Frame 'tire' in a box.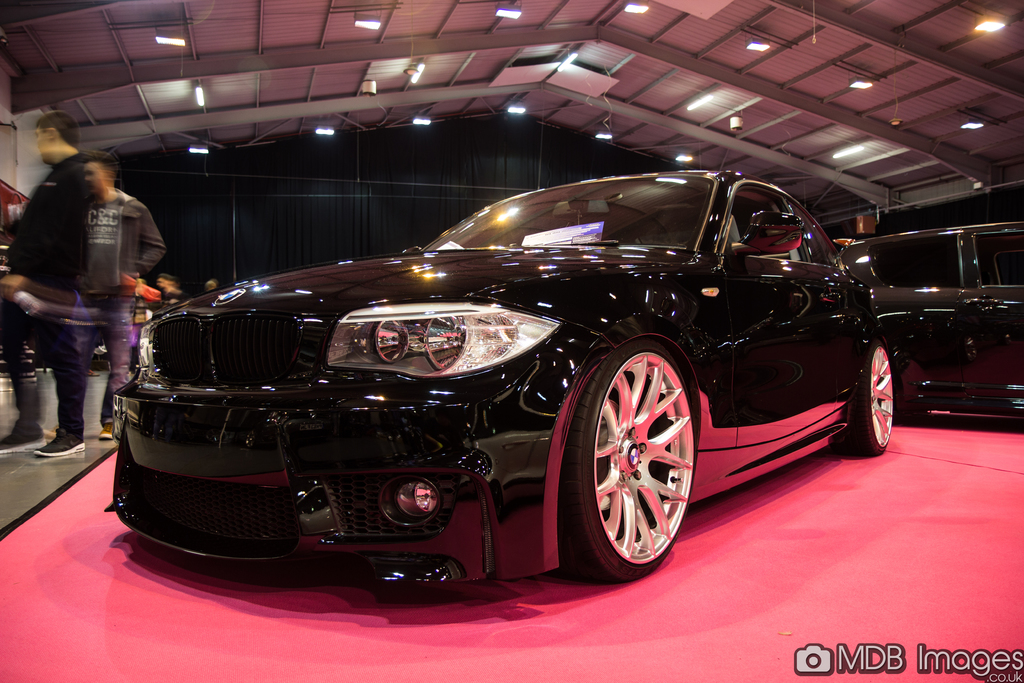
locate(837, 338, 896, 454).
